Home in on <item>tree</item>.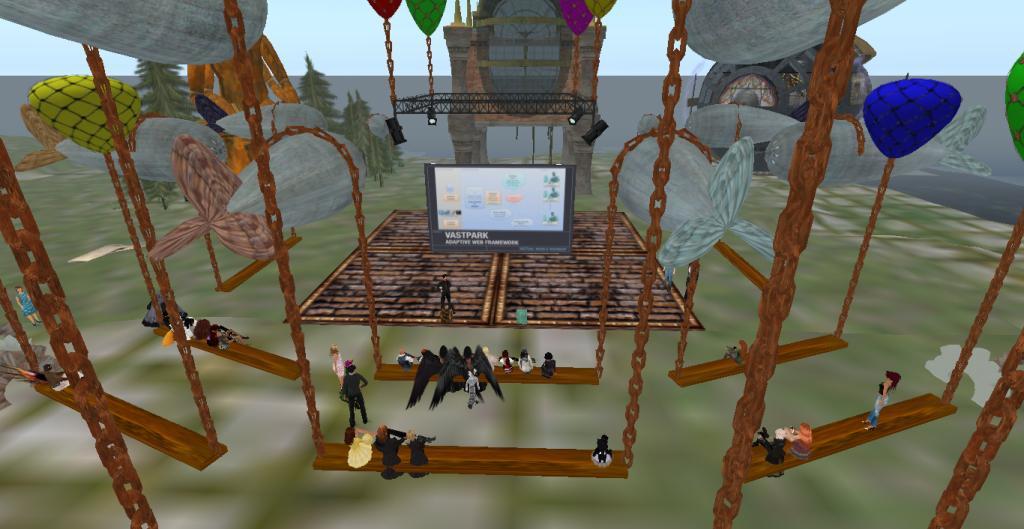
Homed in at 124:56:206:212.
